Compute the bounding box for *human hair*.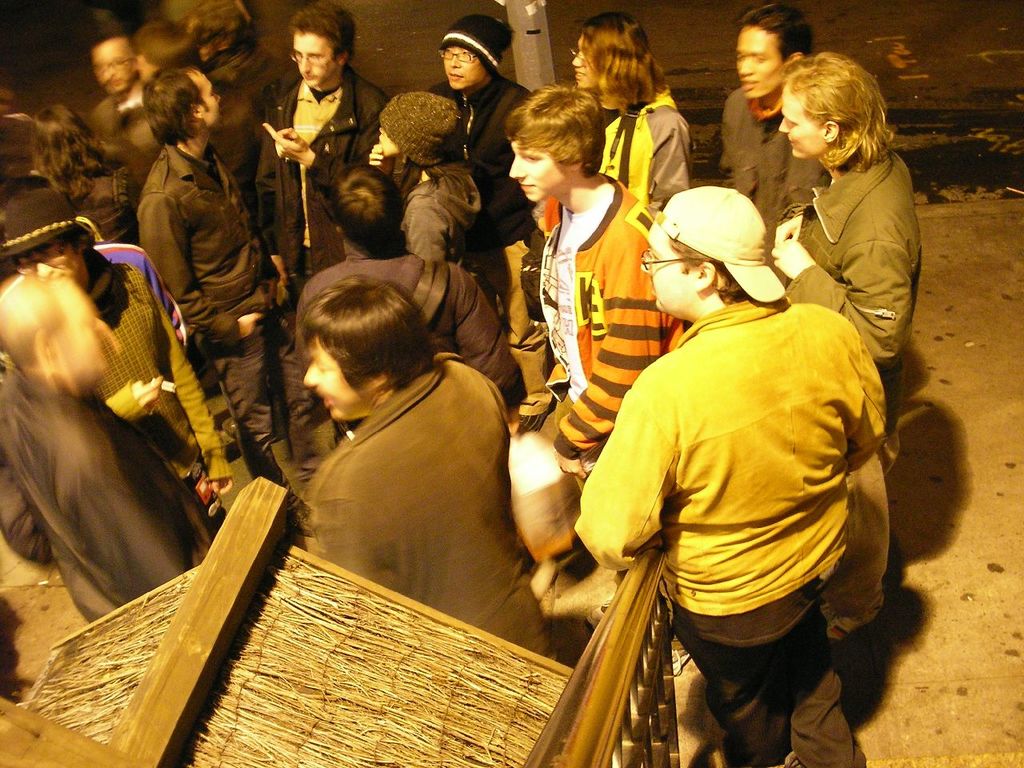
[136,16,194,72].
